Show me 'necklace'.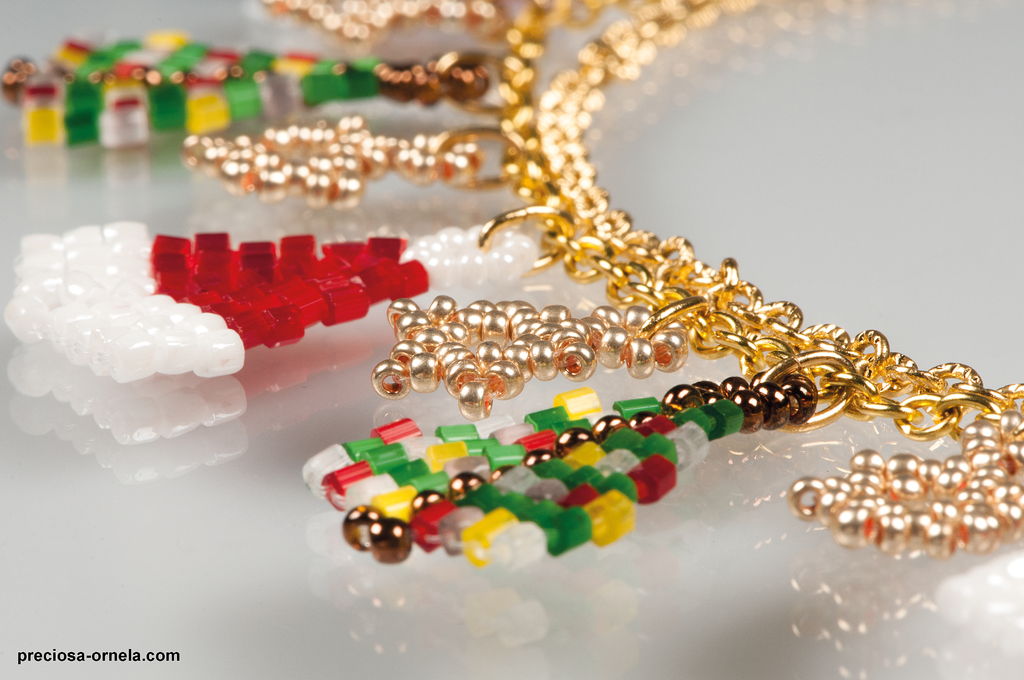
'necklace' is here: region(0, 0, 1023, 583).
